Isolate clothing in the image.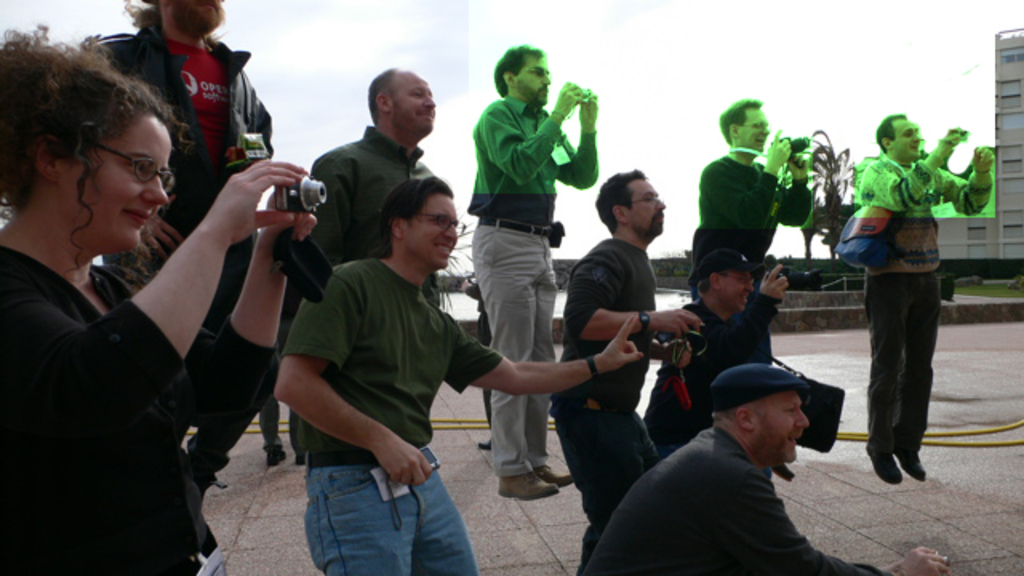
Isolated region: locate(0, 248, 280, 574).
